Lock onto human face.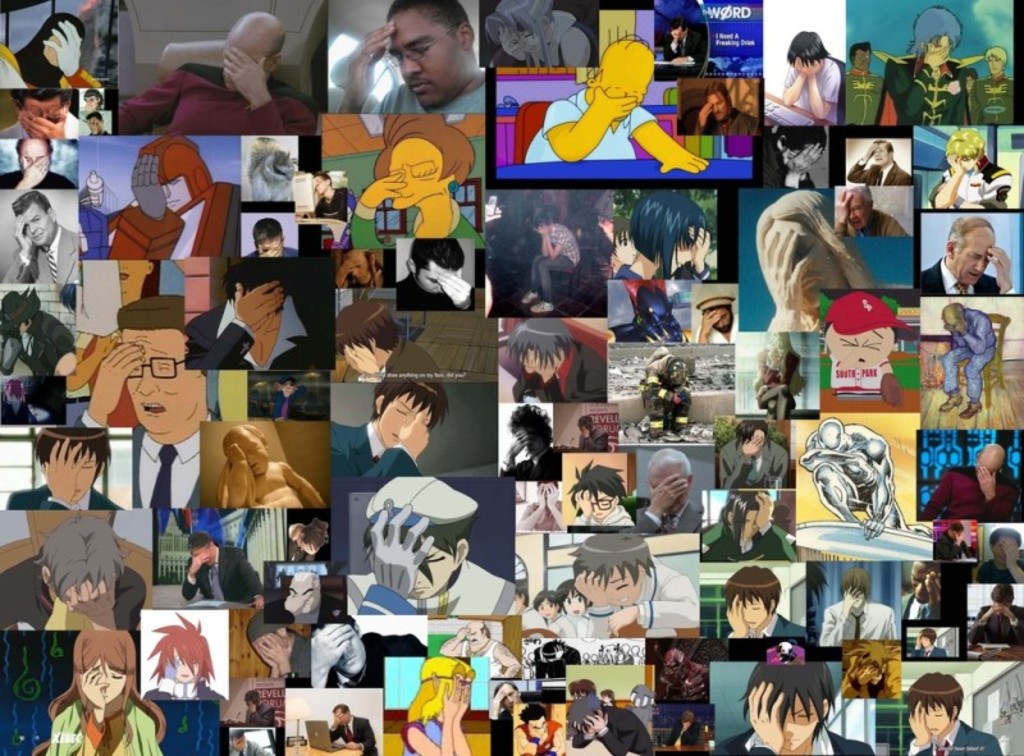
Locked: [768, 333, 781, 349].
